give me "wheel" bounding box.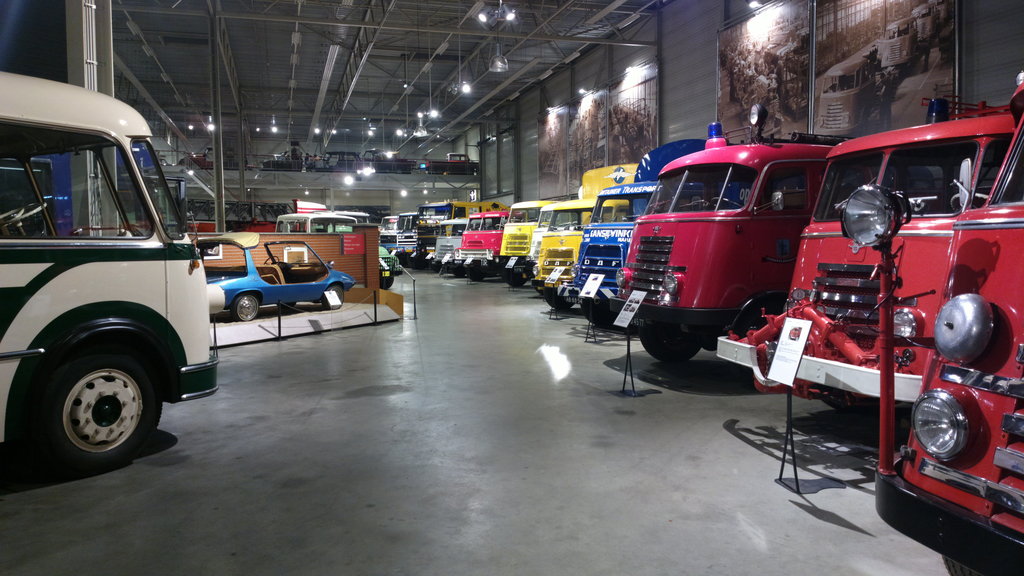
323, 282, 347, 310.
